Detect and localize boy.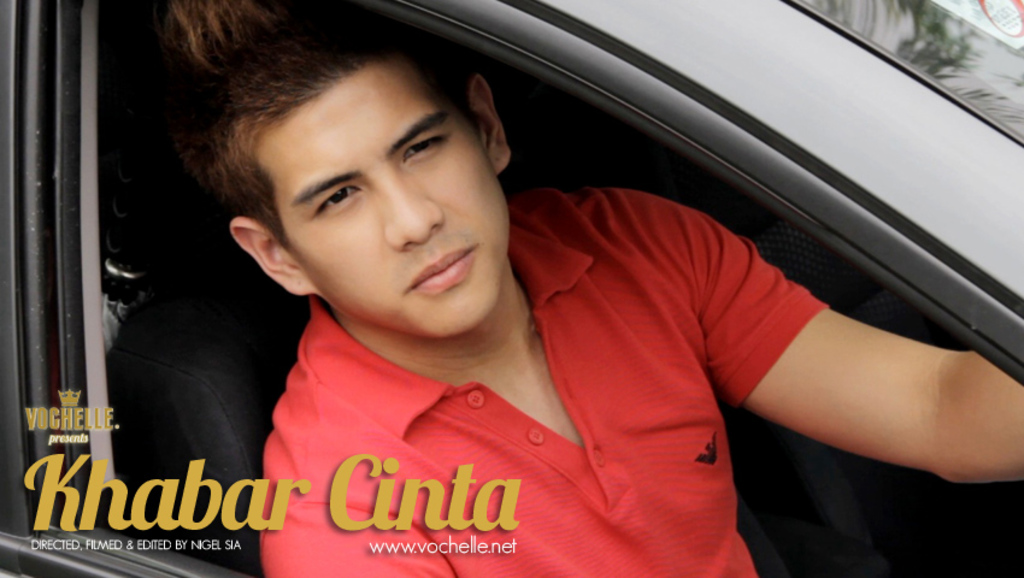
Localized at 169/0/1023/577.
